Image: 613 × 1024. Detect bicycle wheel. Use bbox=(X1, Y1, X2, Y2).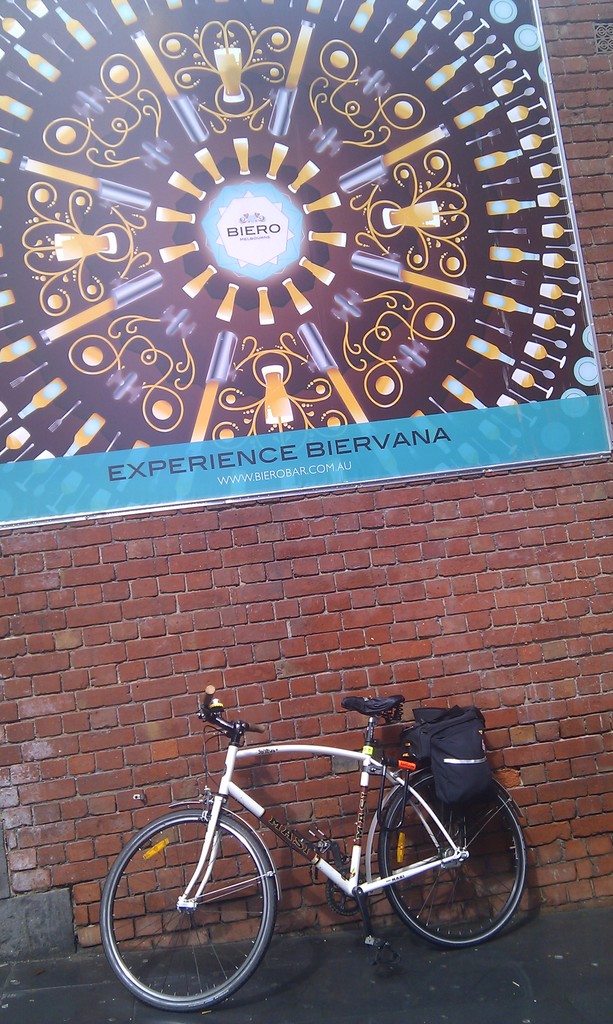
bbox=(378, 776, 526, 949).
